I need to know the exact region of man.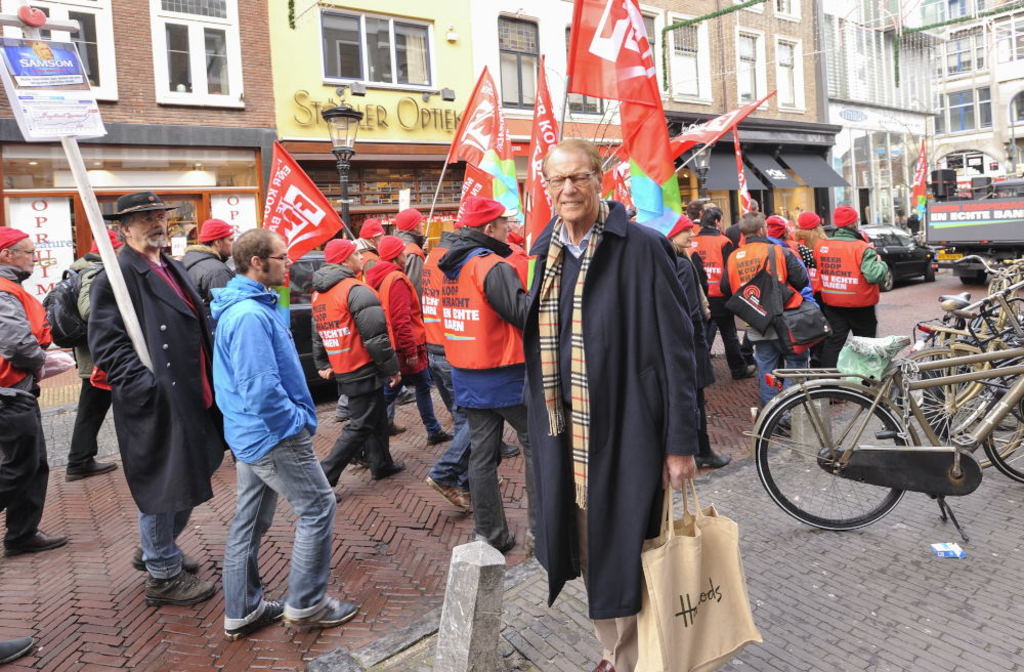
Region: [left=46, top=223, right=127, bottom=477].
